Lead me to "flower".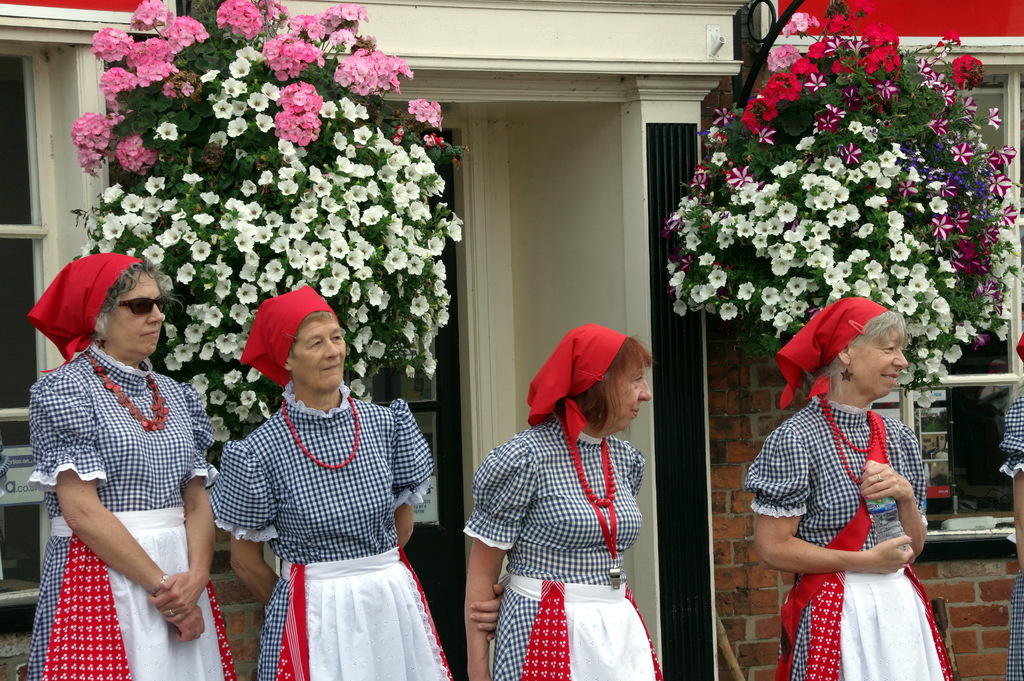
Lead to bbox=(196, 342, 214, 362).
